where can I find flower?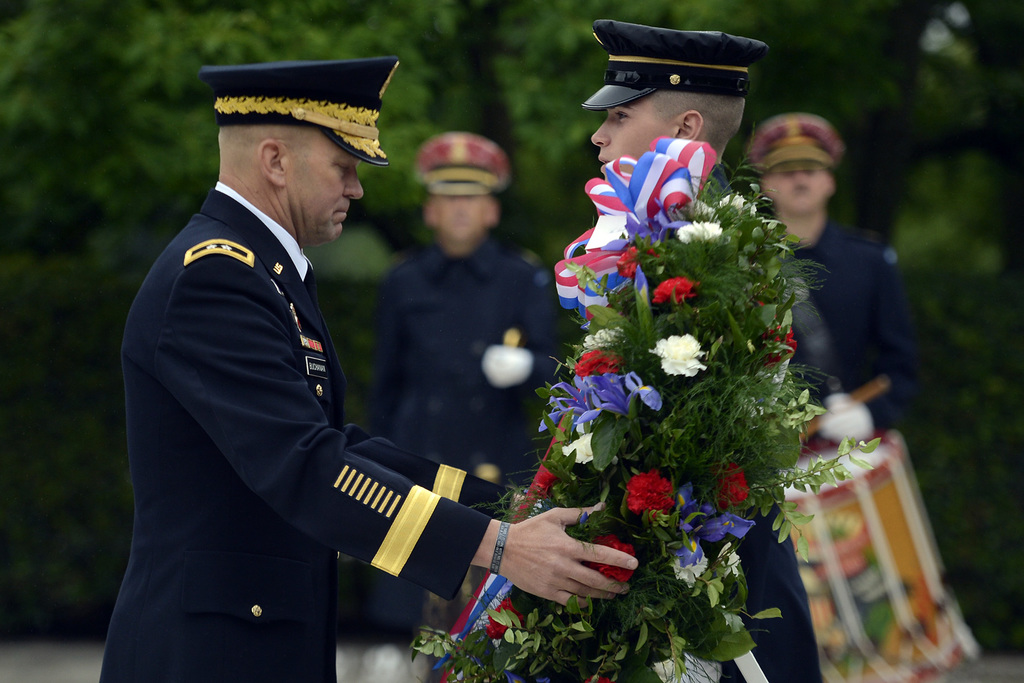
You can find it at bbox=(486, 604, 531, 641).
